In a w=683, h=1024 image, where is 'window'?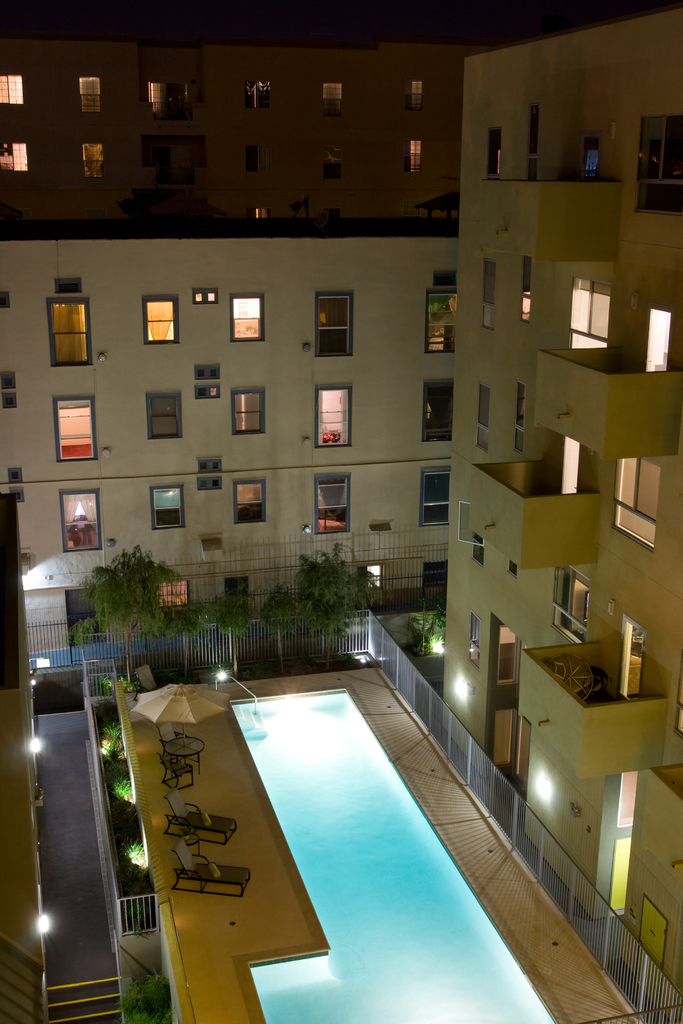
region(238, 204, 271, 223).
